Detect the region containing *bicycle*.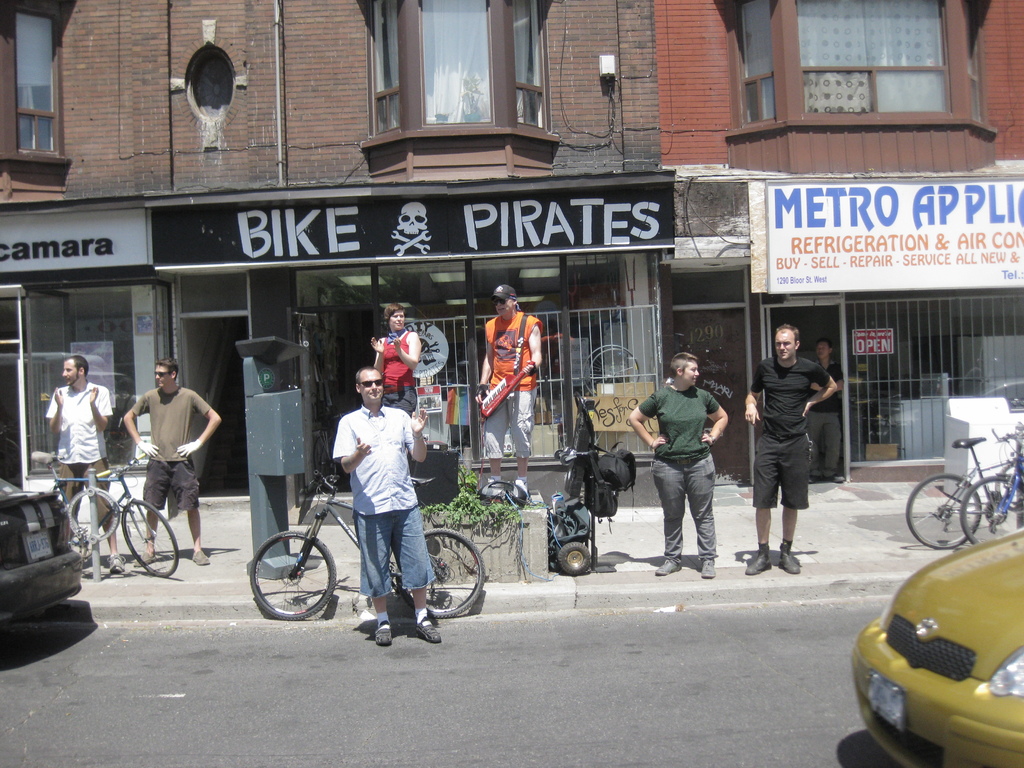
<bbox>51, 461, 178, 577</bbox>.
